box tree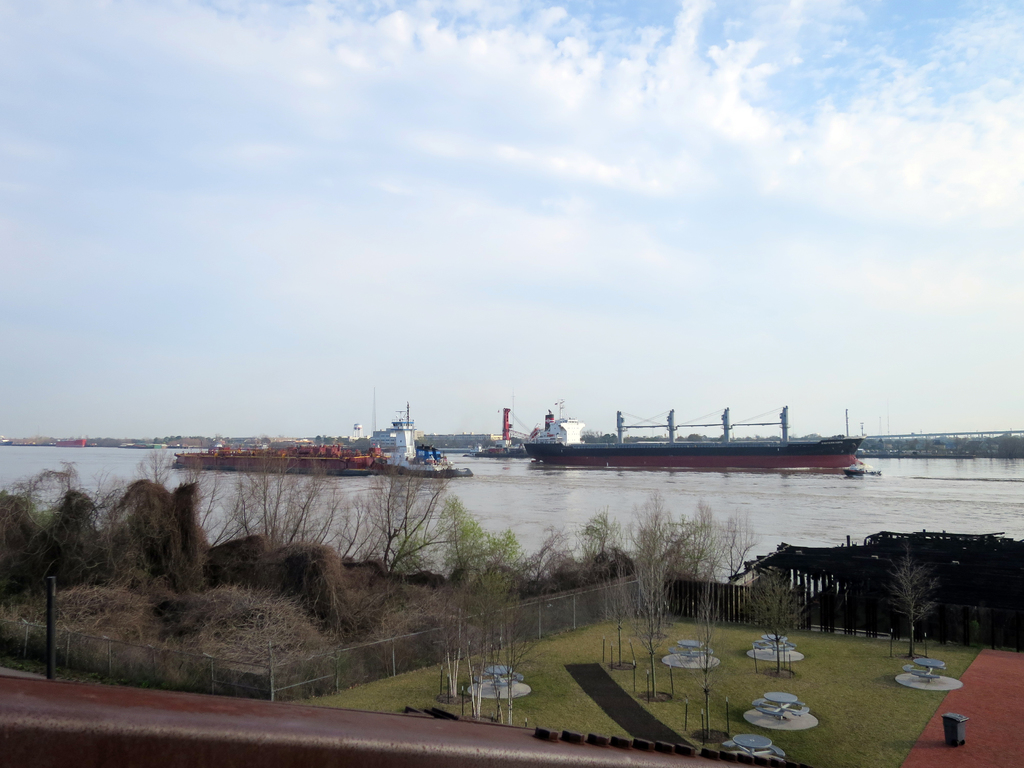
15 458 130 632
